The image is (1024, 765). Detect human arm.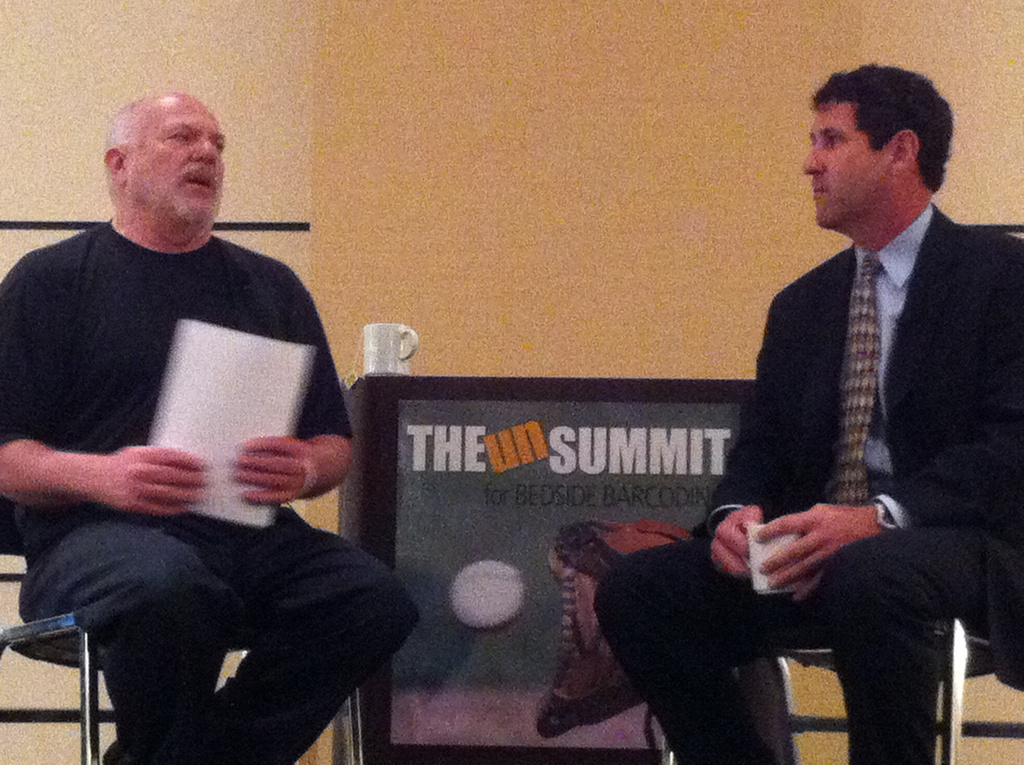
Detection: {"x1": 226, "y1": 271, "x2": 358, "y2": 503}.
